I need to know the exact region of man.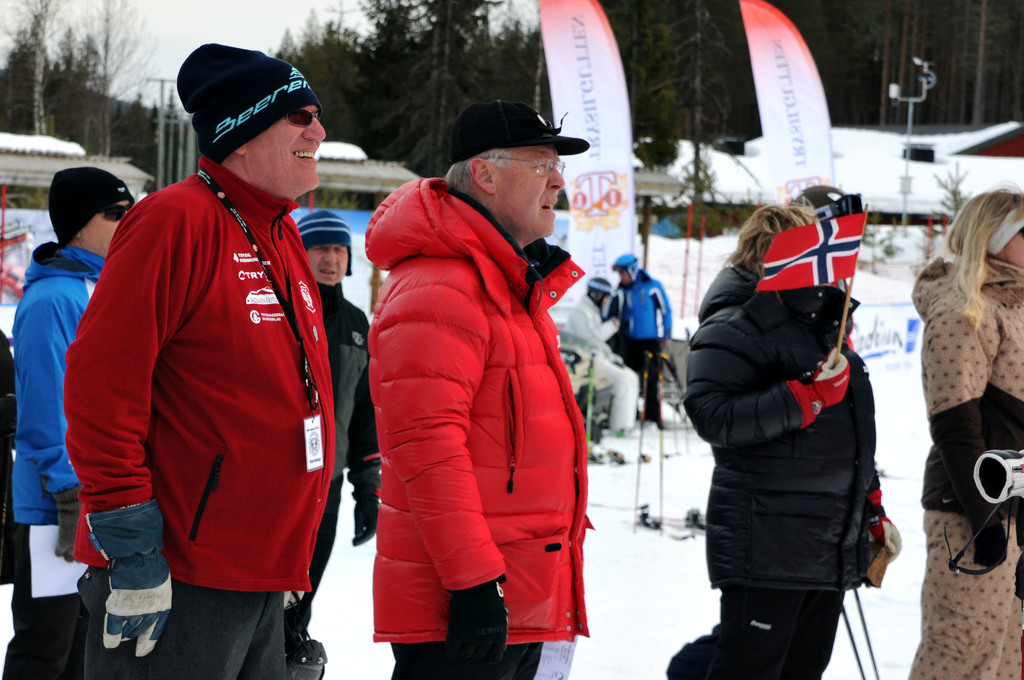
Region: select_region(12, 169, 131, 679).
